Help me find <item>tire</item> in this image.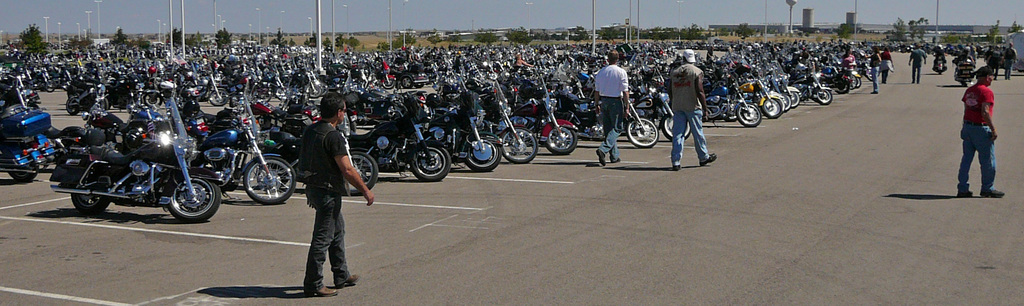
Found it: BBox(408, 140, 452, 181).
